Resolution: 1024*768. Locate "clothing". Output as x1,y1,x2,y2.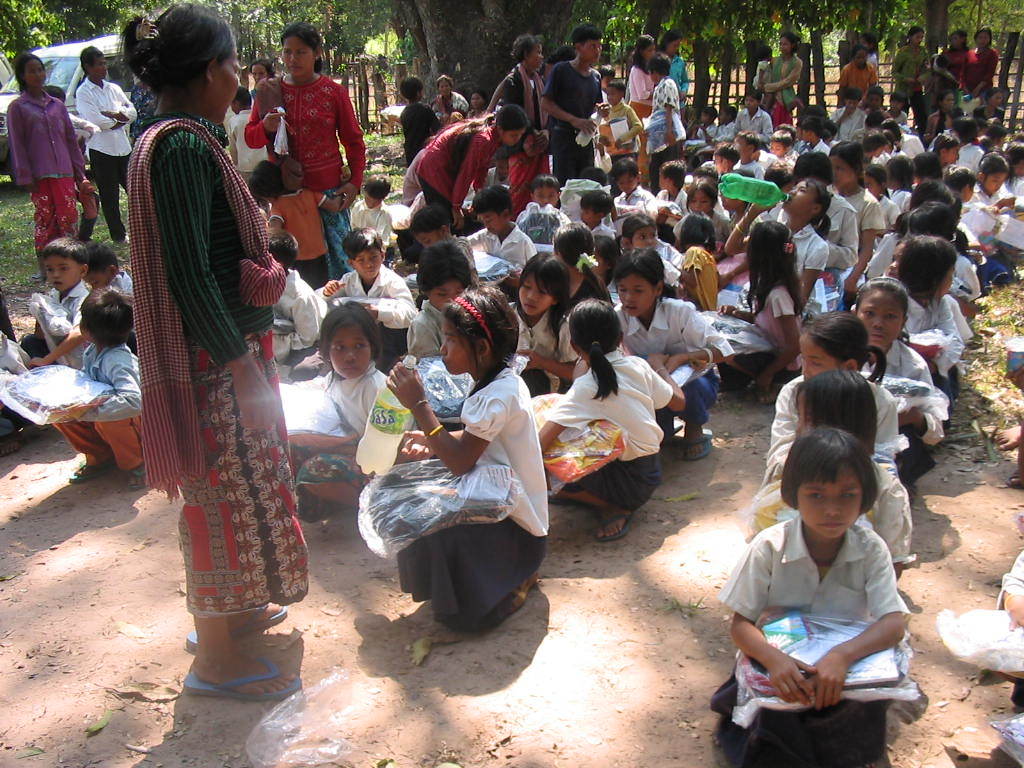
311,264,416,358.
